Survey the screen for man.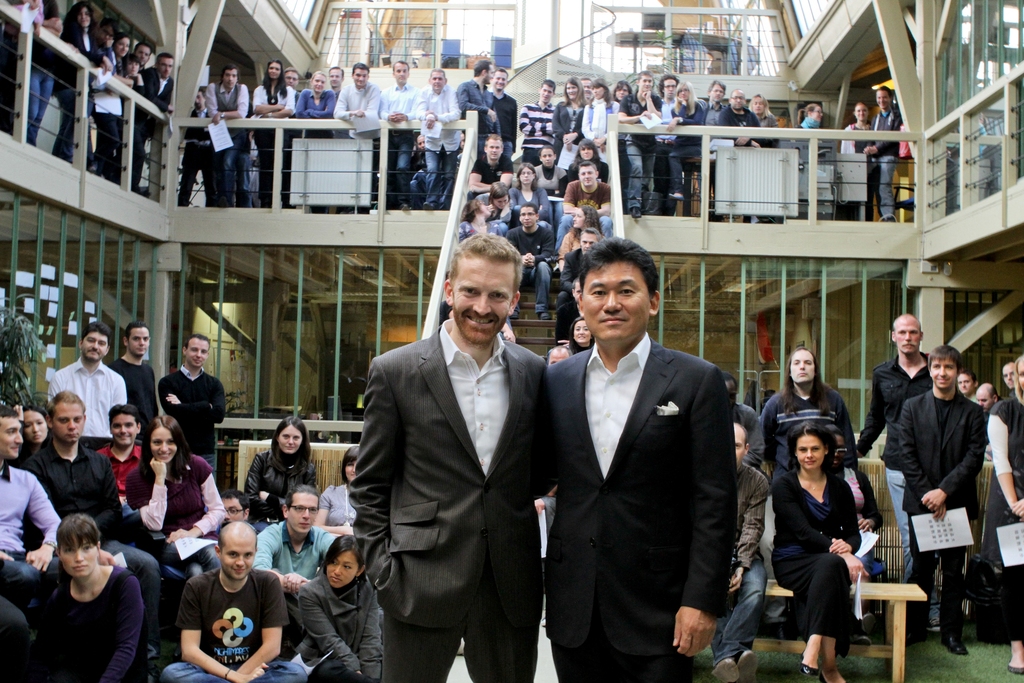
Survey found: l=456, t=56, r=501, b=138.
